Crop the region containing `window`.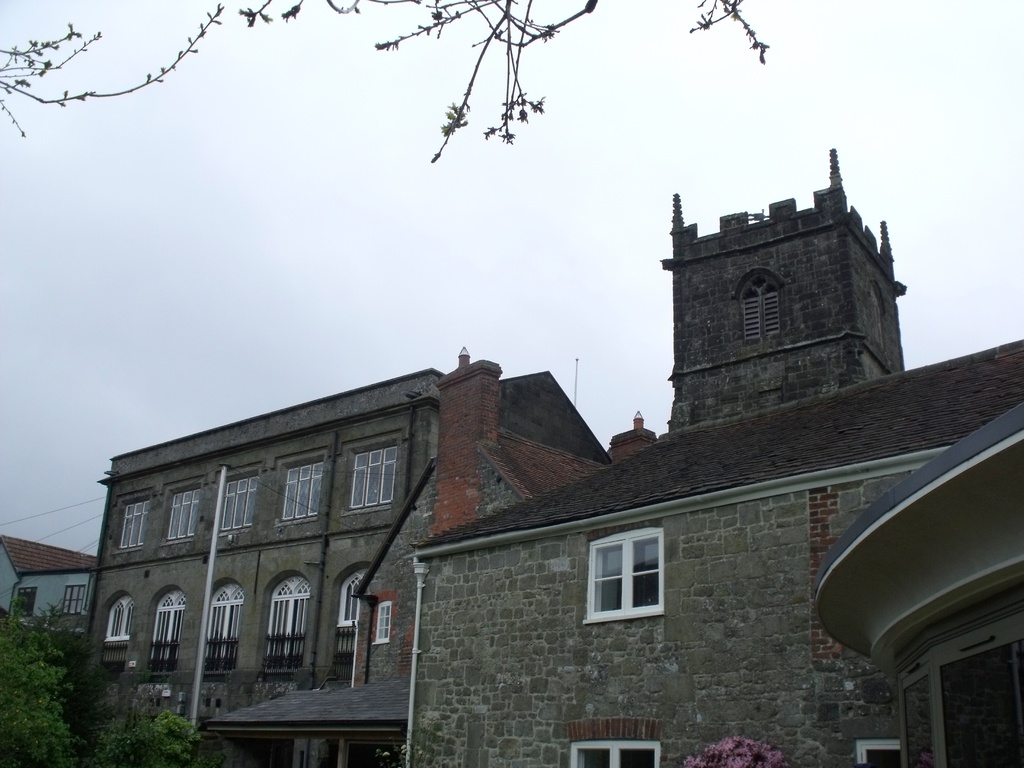
Crop region: x1=268, y1=573, x2=308, y2=664.
